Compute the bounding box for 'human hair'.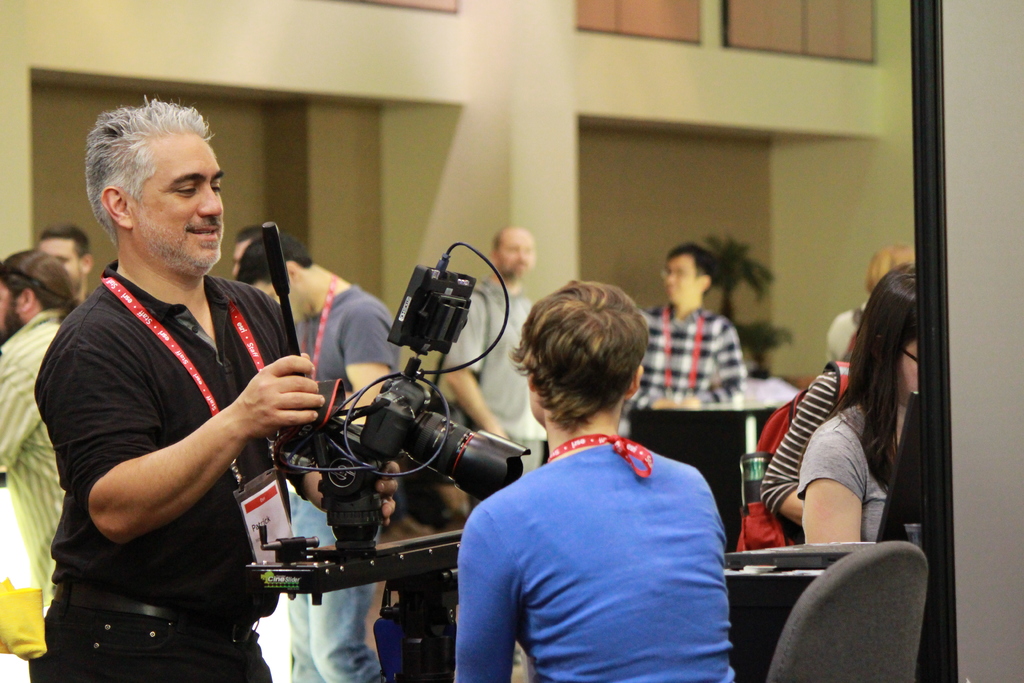
box=[237, 222, 266, 249].
